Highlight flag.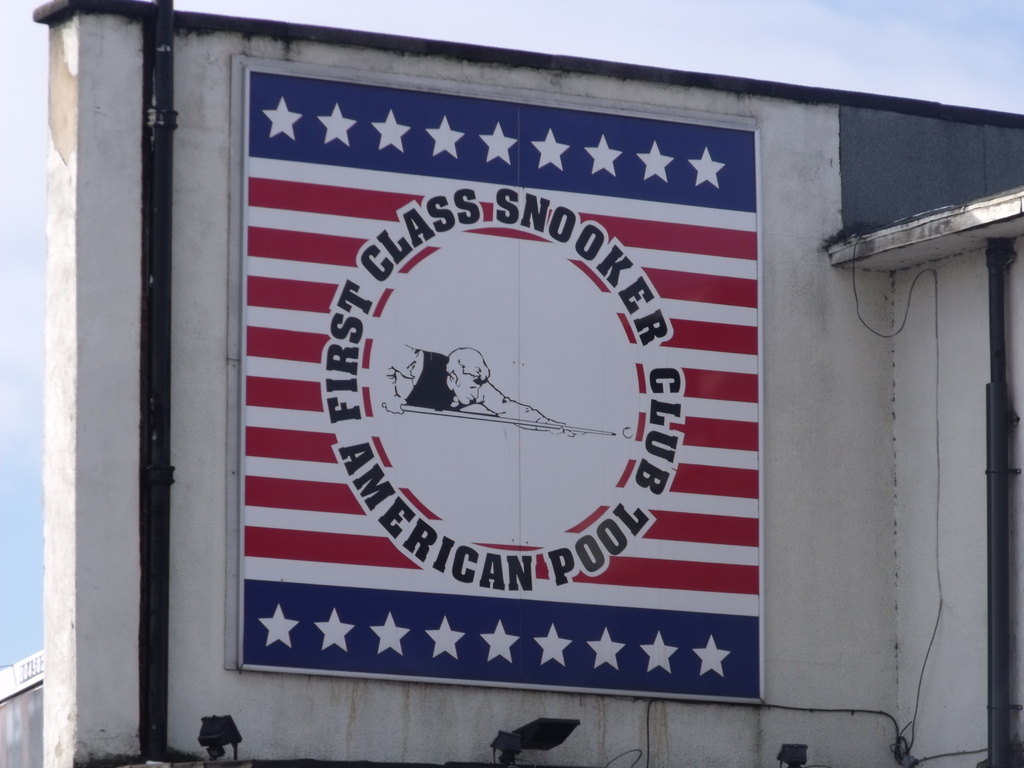
Highlighted region: detection(214, 129, 858, 684).
